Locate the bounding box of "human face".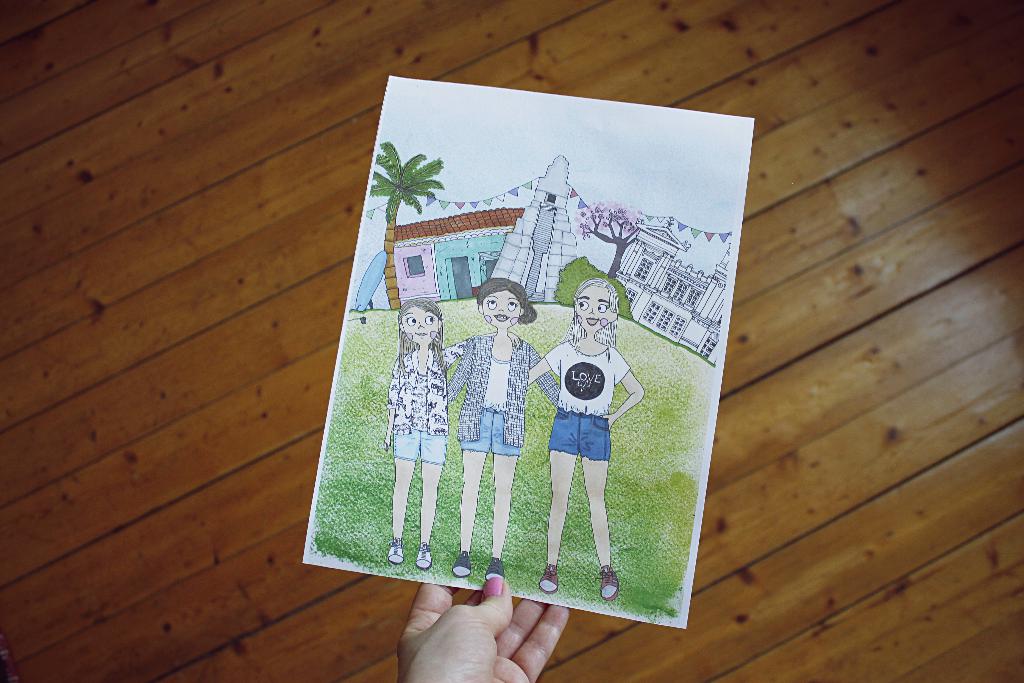
Bounding box: crop(403, 310, 442, 342).
